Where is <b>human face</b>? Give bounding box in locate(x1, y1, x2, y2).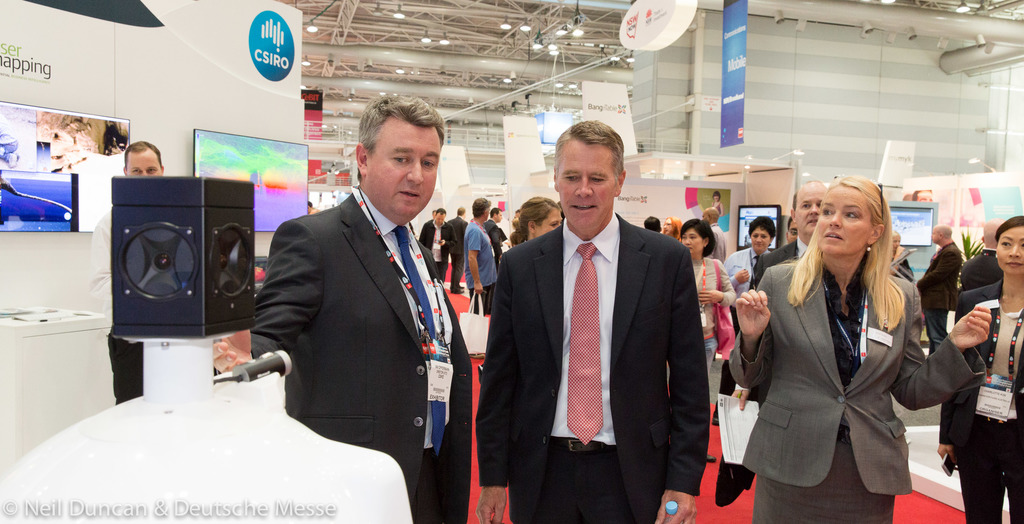
locate(497, 211, 502, 221).
